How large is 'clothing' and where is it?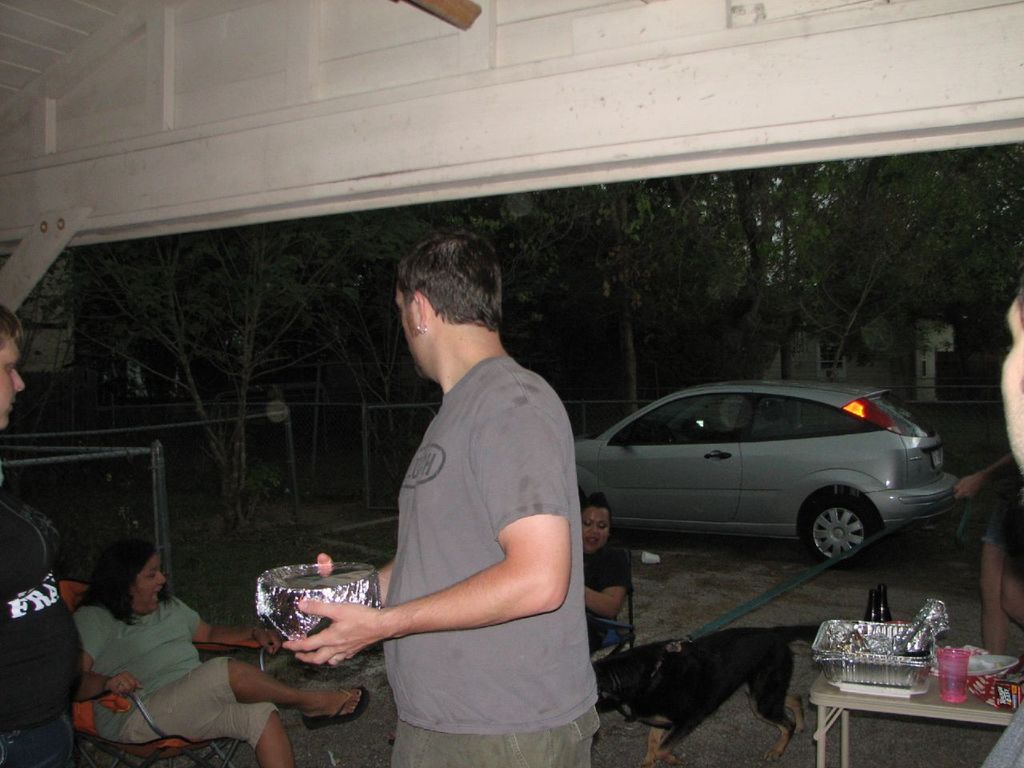
Bounding box: box(578, 546, 628, 638).
